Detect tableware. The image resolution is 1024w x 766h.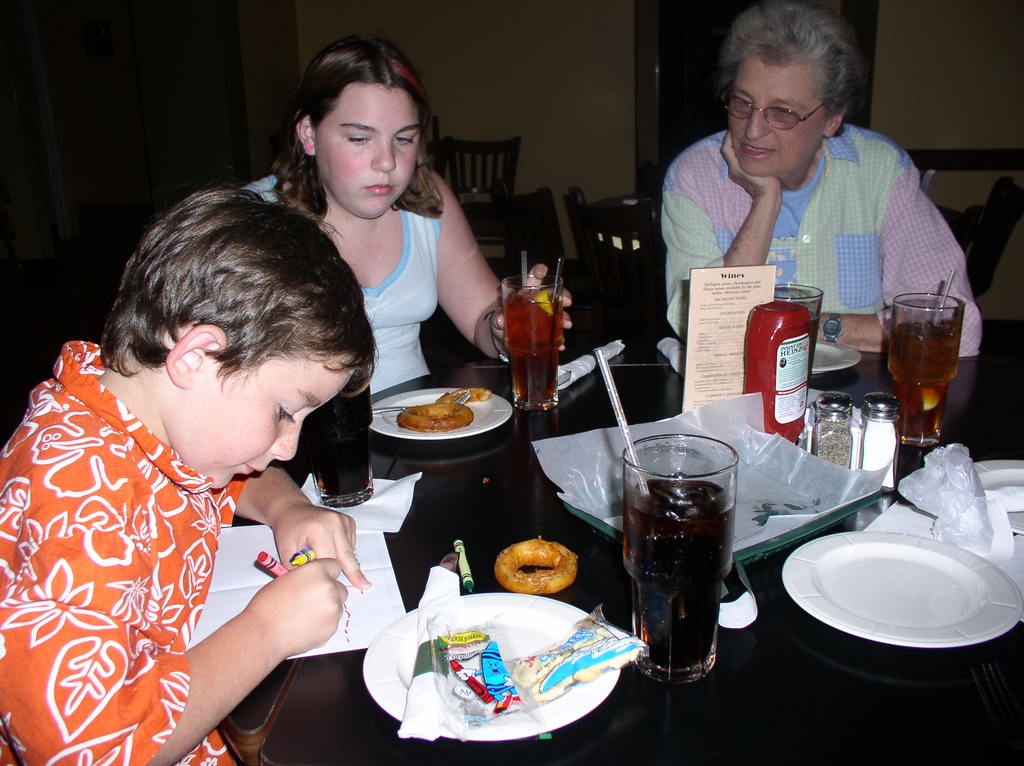
{"left": 781, "top": 527, "right": 1020, "bottom": 648}.
